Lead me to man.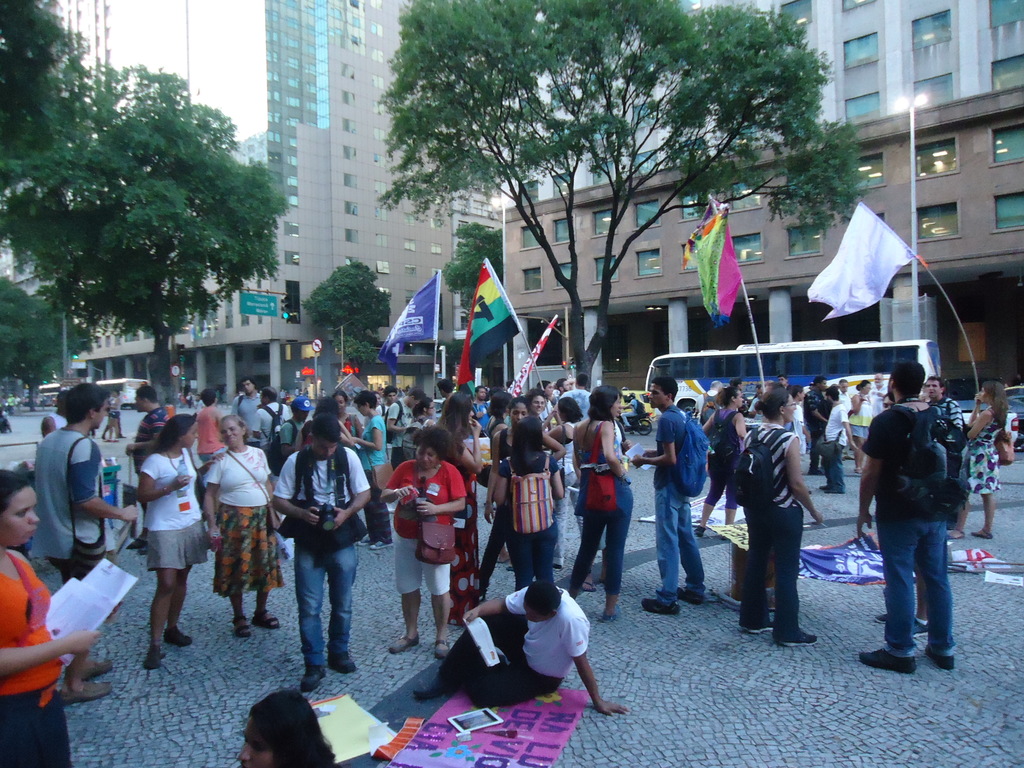
Lead to (x1=552, y1=372, x2=600, y2=424).
